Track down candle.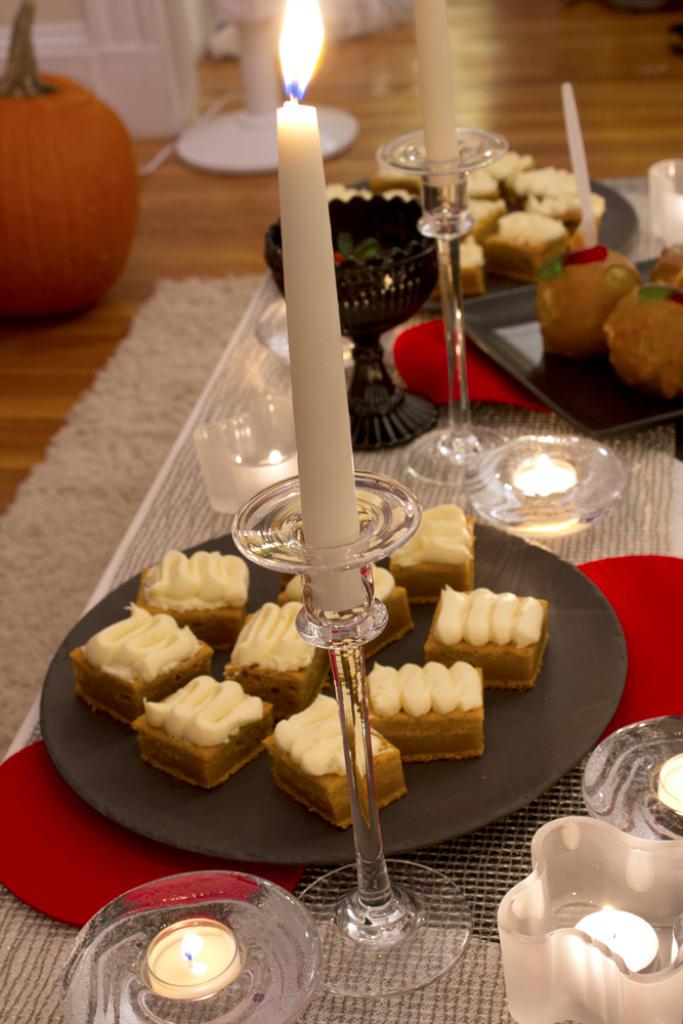
Tracked to 660:755:682:814.
